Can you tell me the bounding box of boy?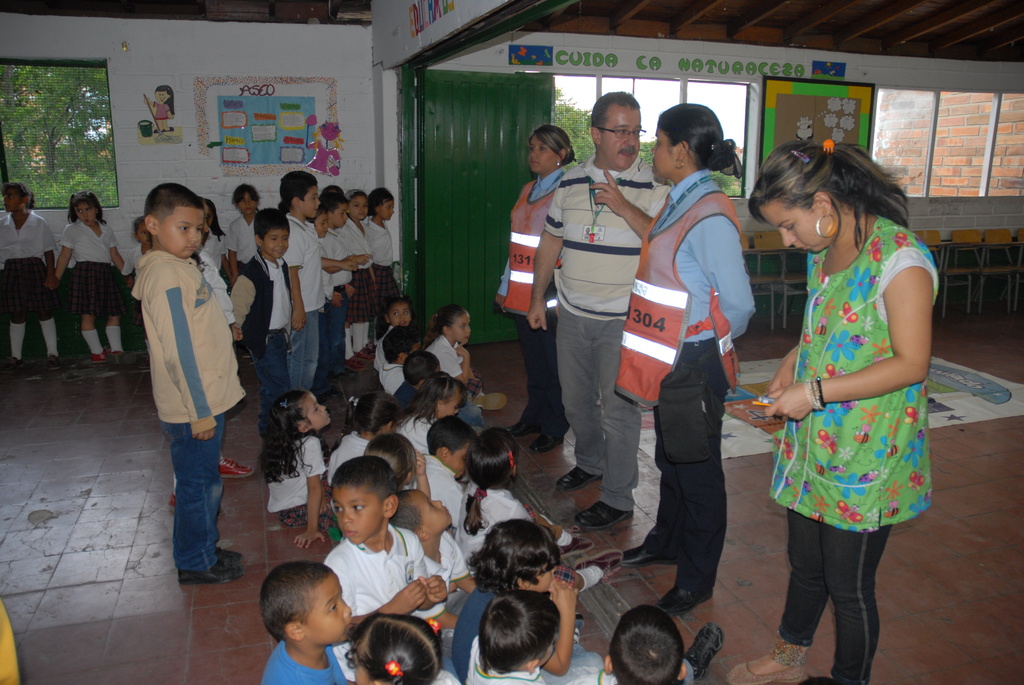
[left=278, top=169, right=357, bottom=396].
